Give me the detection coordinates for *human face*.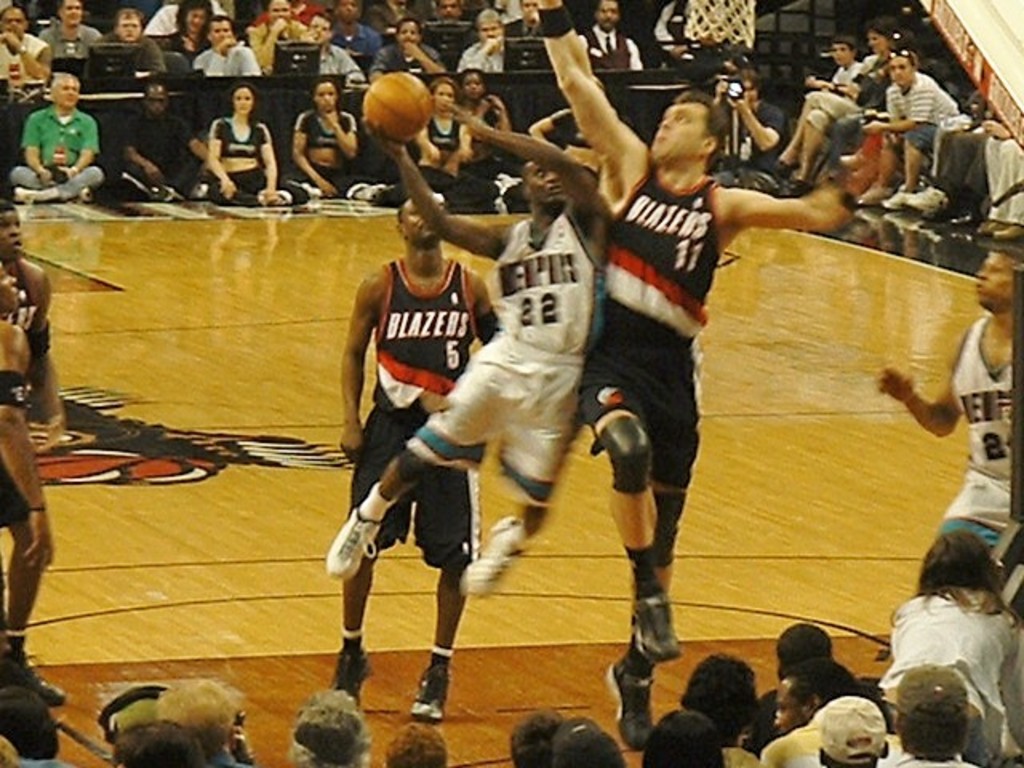
detection(314, 78, 336, 112).
